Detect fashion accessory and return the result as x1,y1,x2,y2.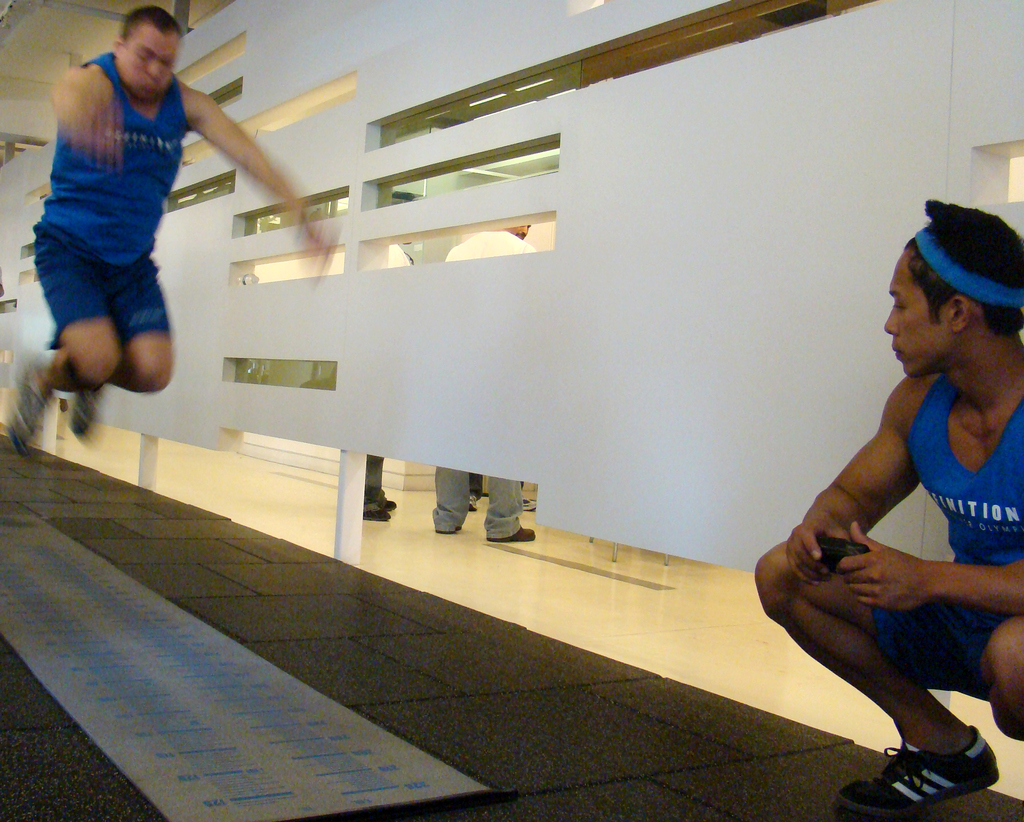
833,725,1000,821.
